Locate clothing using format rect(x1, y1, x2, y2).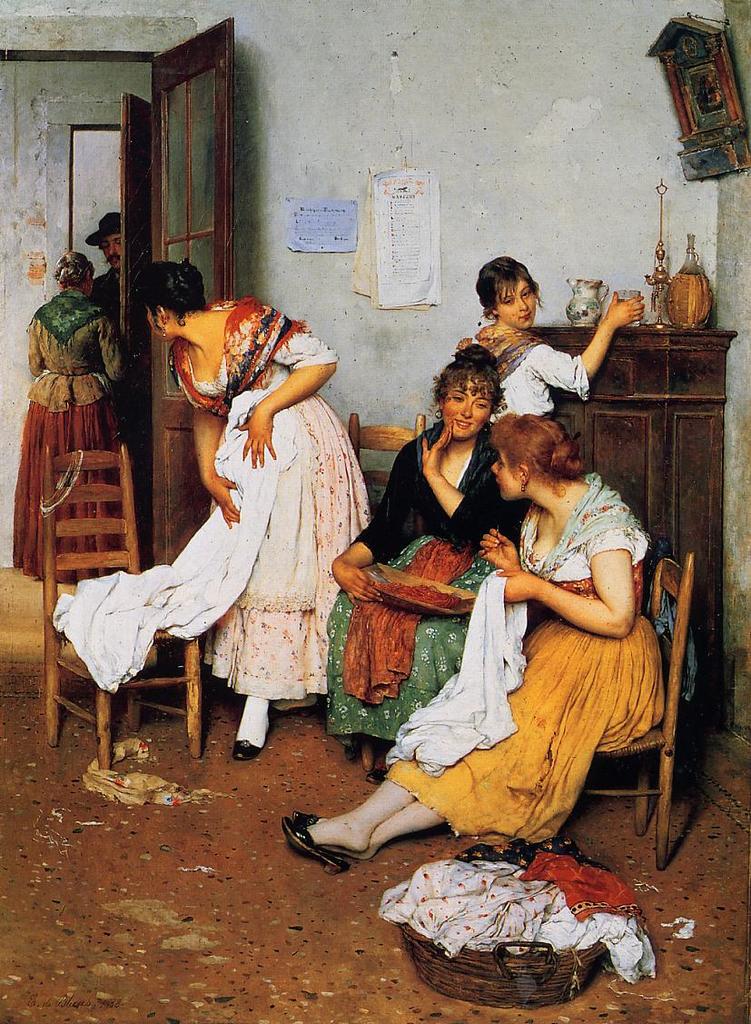
rect(111, 255, 137, 354).
